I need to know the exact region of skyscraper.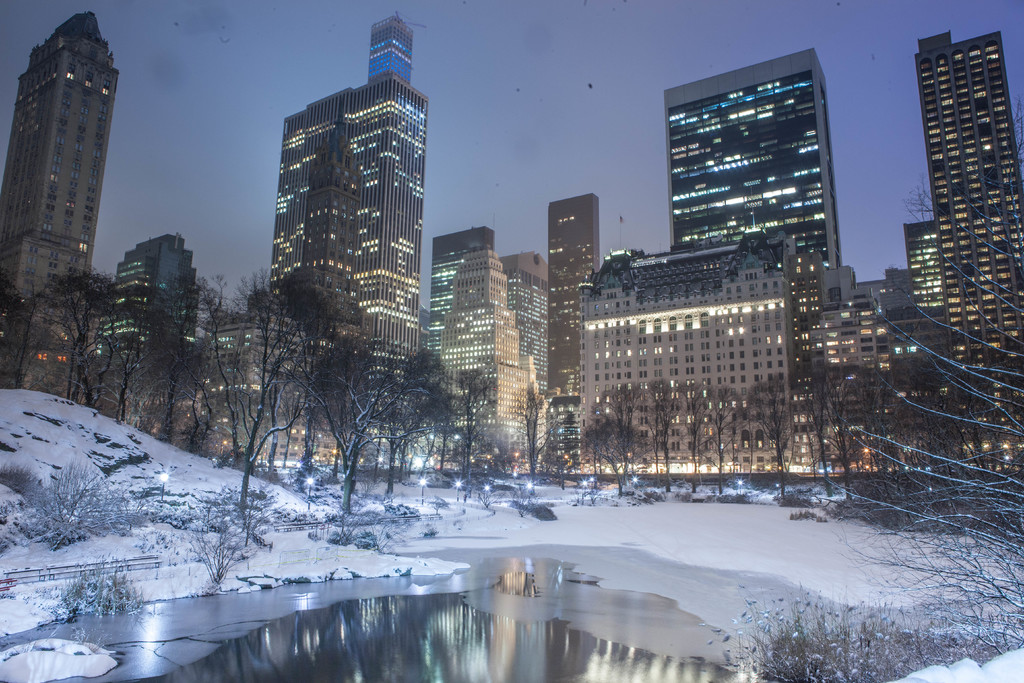
Region: [910,24,1023,472].
